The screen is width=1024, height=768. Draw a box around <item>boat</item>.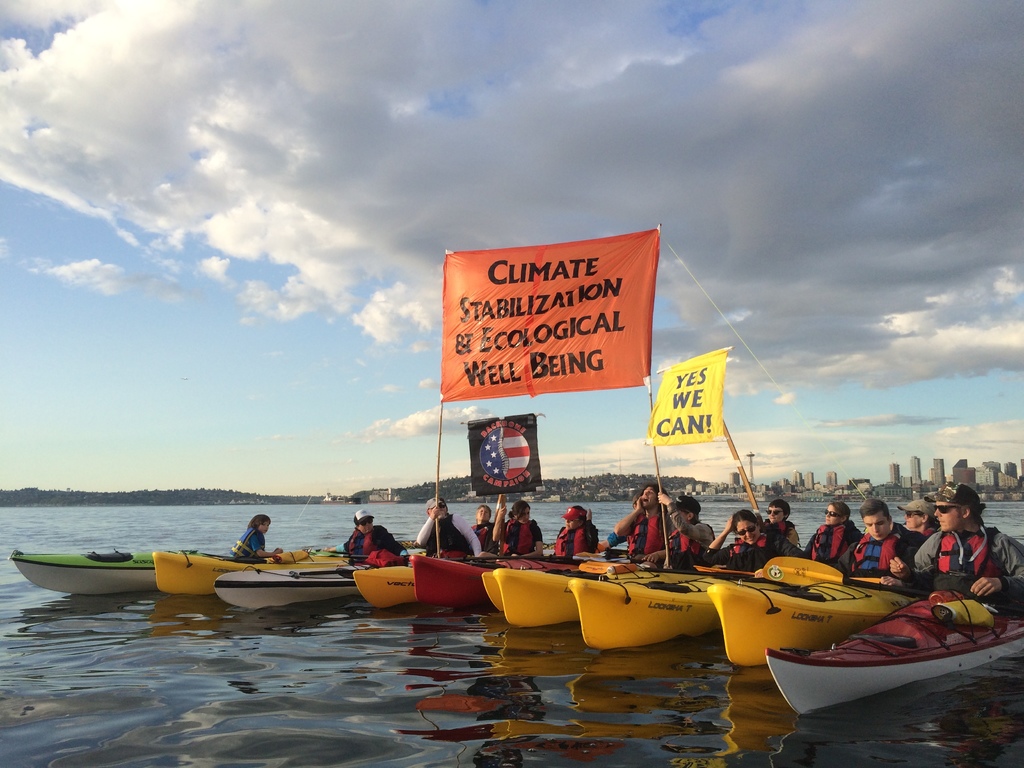
bbox=(705, 572, 931, 666).
